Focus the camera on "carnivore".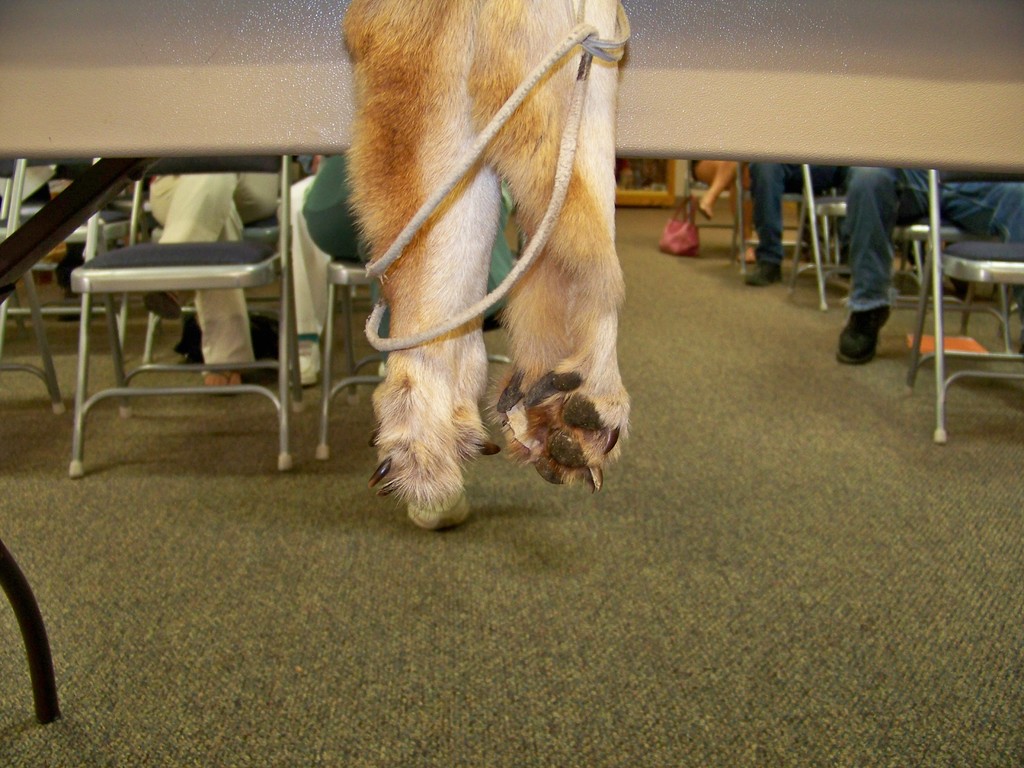
Focus region: {"x1": 354, "y1": 0, "x2": 636, "y2": 541}.
